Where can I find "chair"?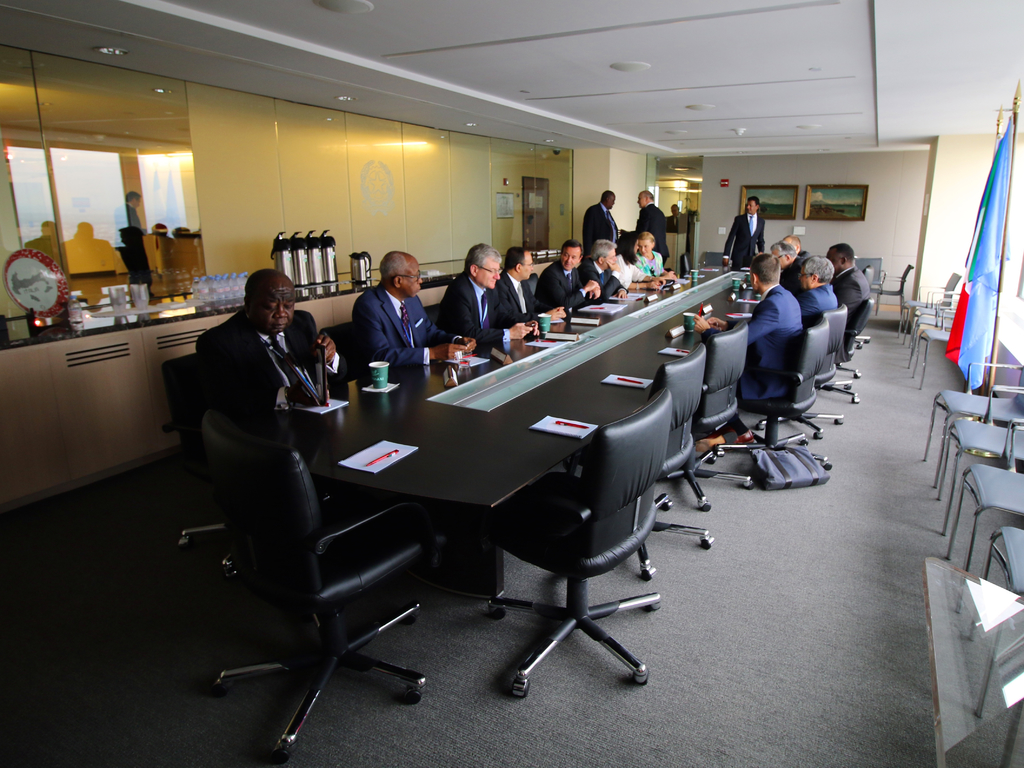
You can find it at 526 274 540 299.
